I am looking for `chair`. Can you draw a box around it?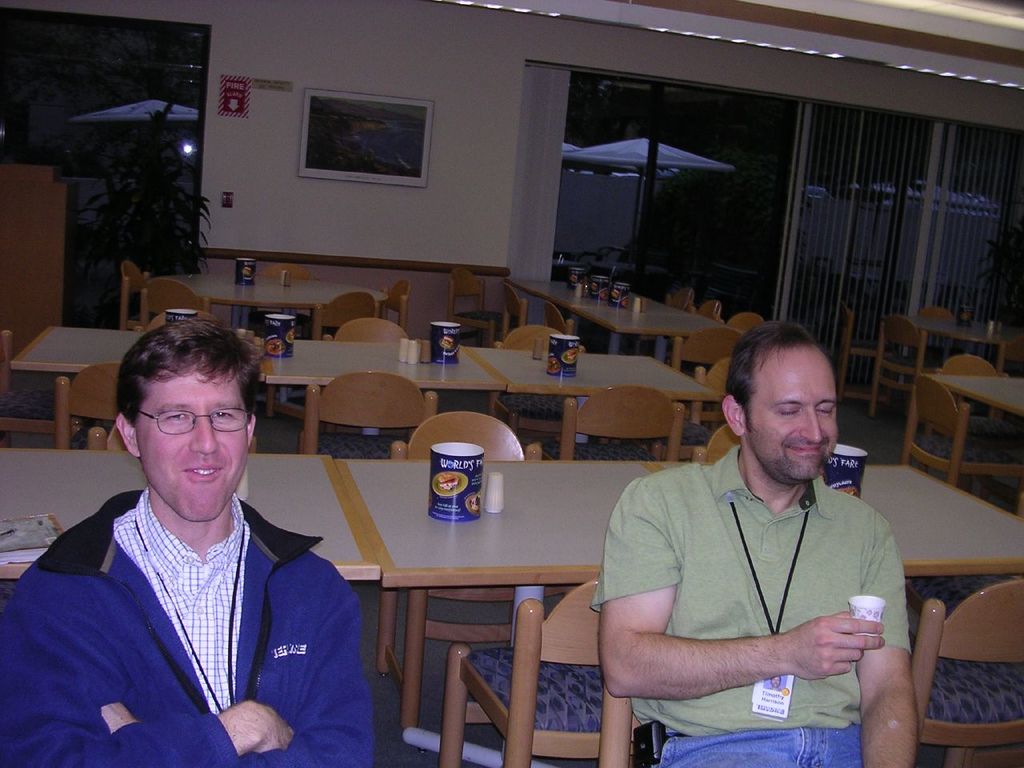
Sure, the bounding box is left=147, top=310, right=219, bottom=326.
